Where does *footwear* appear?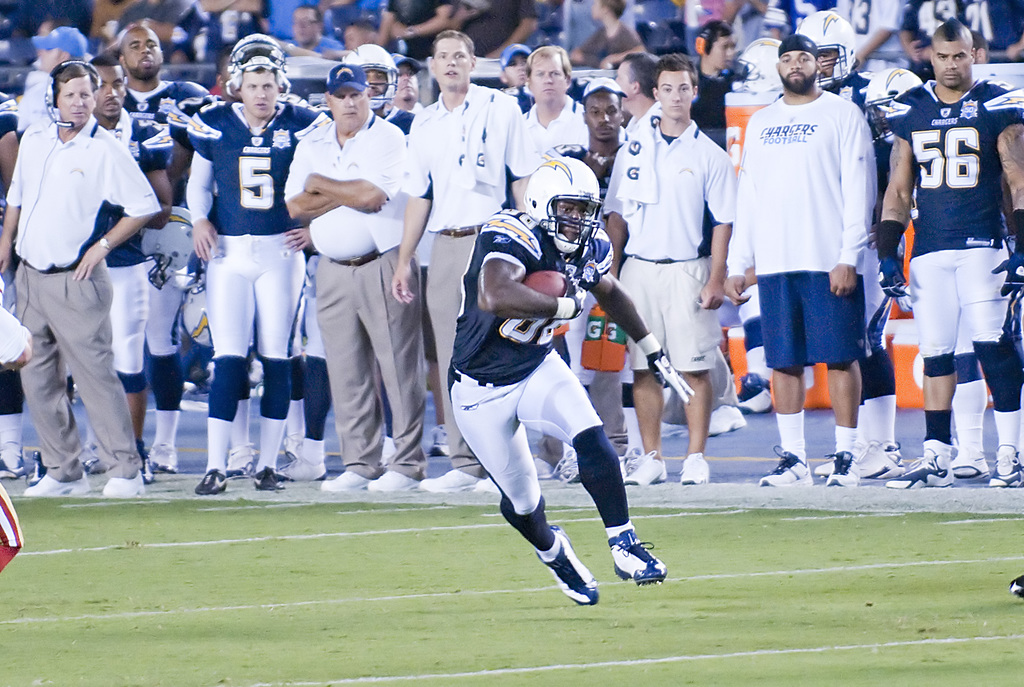
Appears at 254,465,285,490.
